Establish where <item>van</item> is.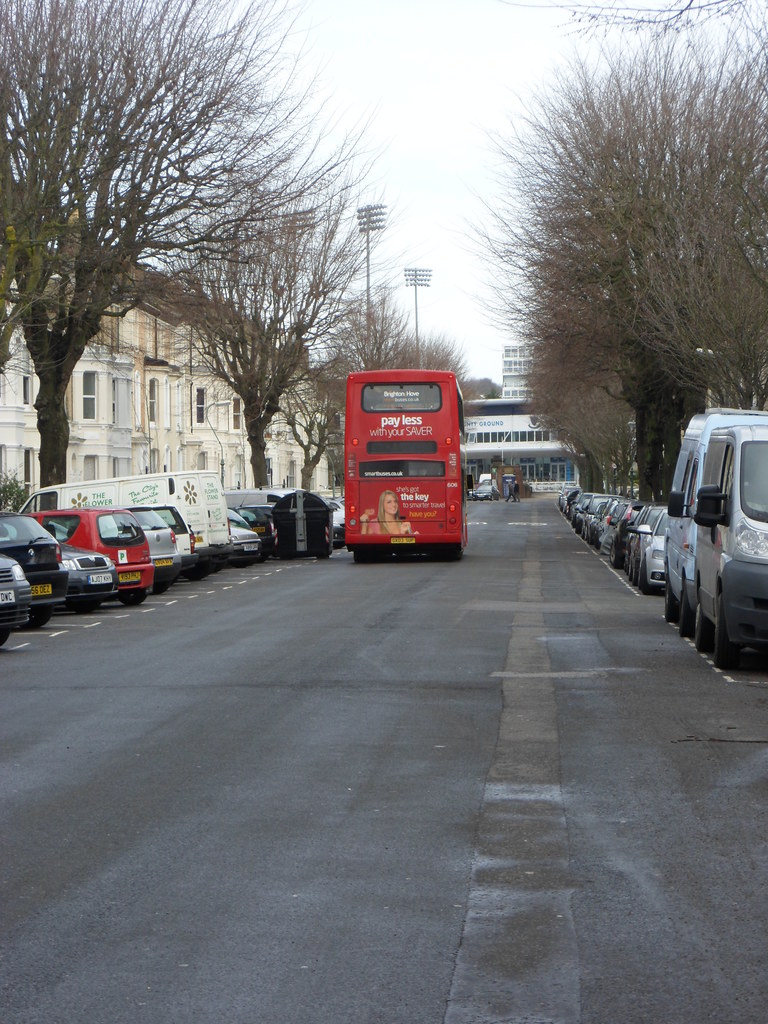
Established at bbox=[688, 419, 767, 672].
